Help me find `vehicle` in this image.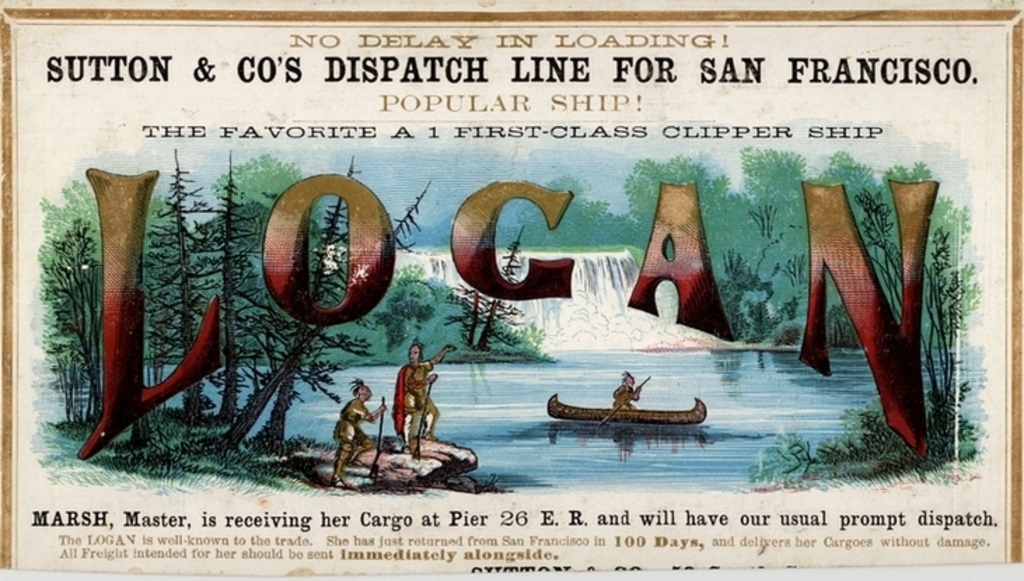
Found it: (x1=548, y1=393, x2=709, y2=424).
